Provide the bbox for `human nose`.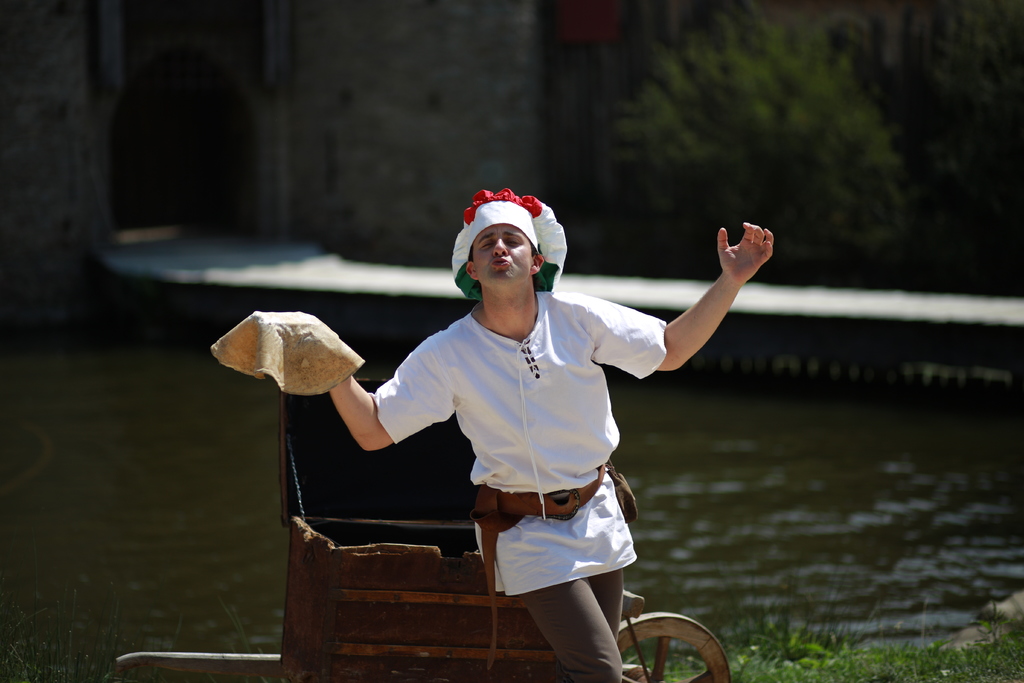
select_region(492, 235, 508, 255).
